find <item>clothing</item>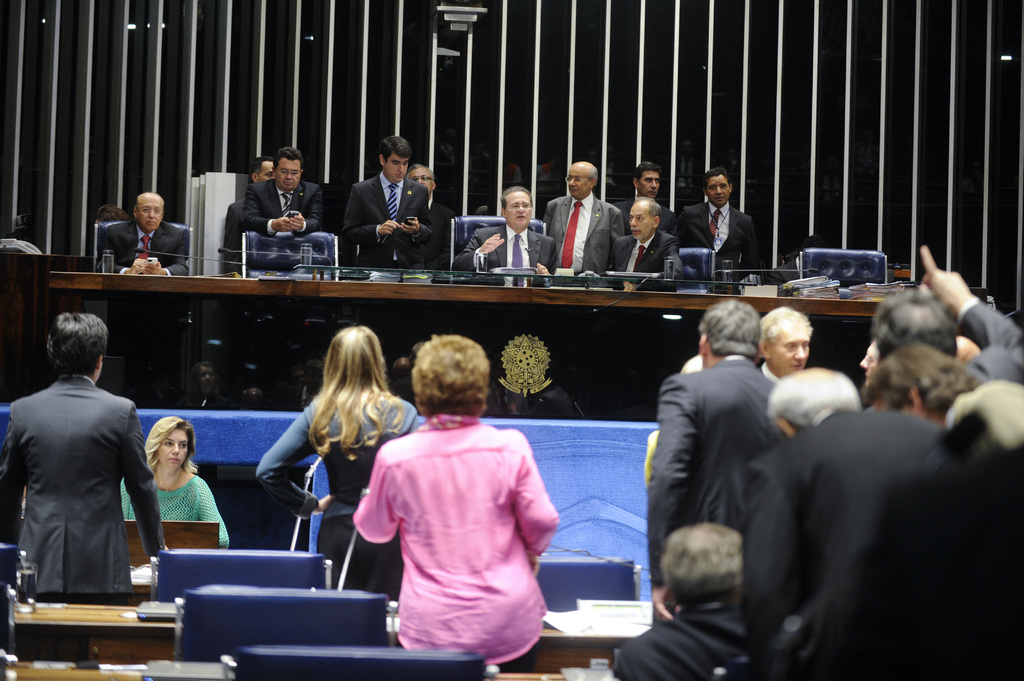
locate(648, 348, 778, 629)
